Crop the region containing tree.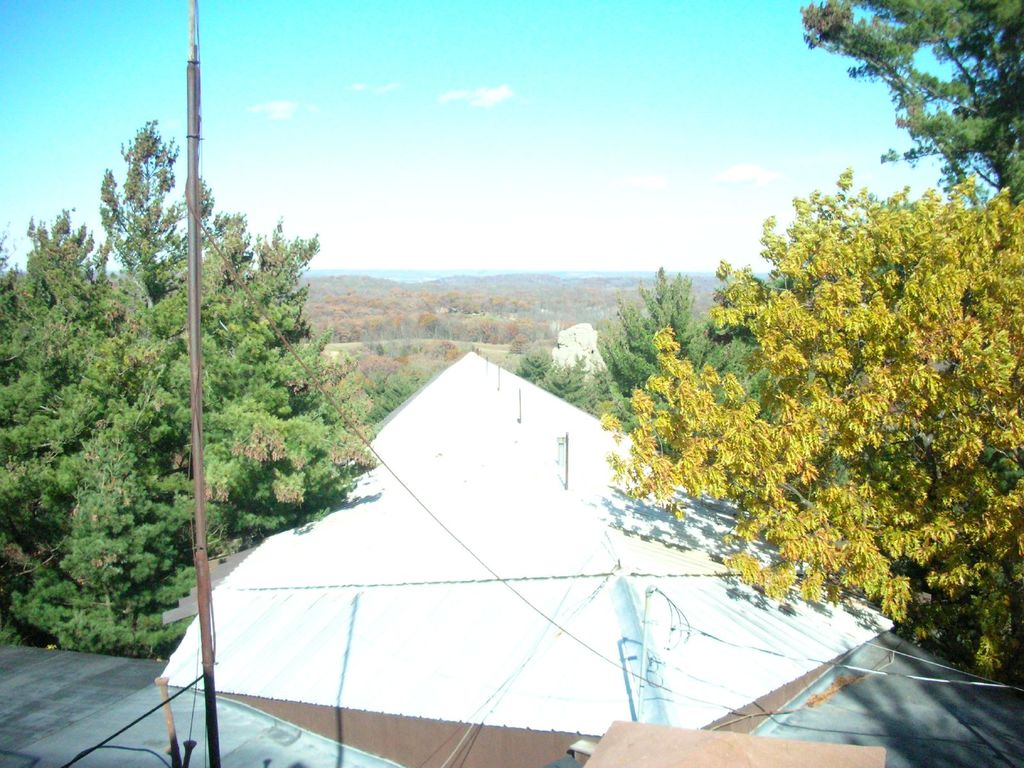
Crop region: box=[589, 266, 785, 486].
